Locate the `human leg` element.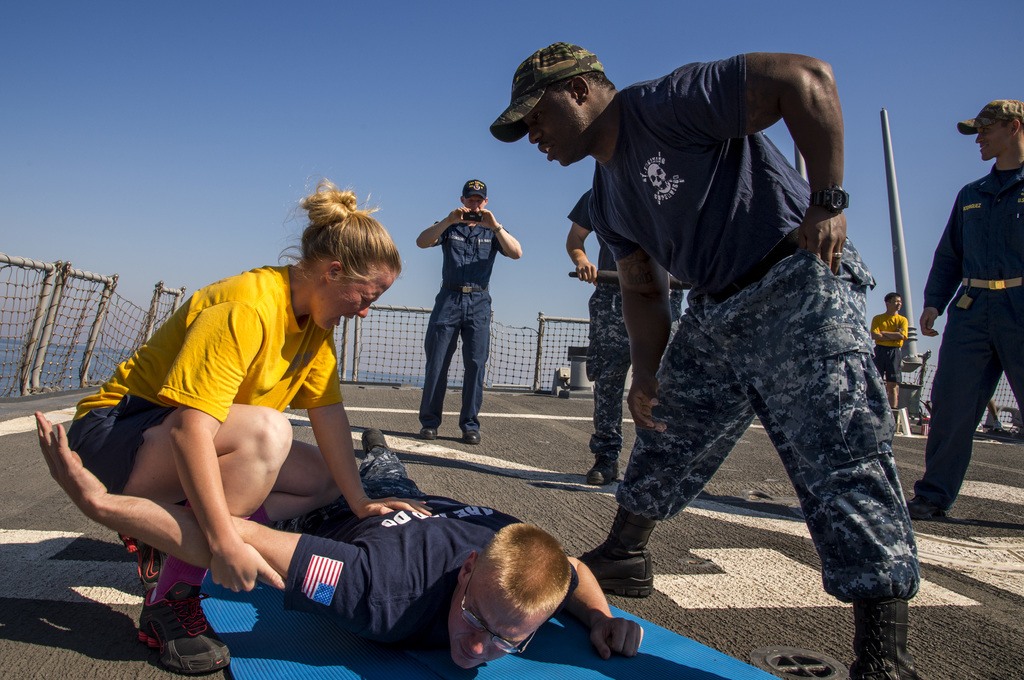
Element bbox: l=888, t=340, r=905, b=408.
